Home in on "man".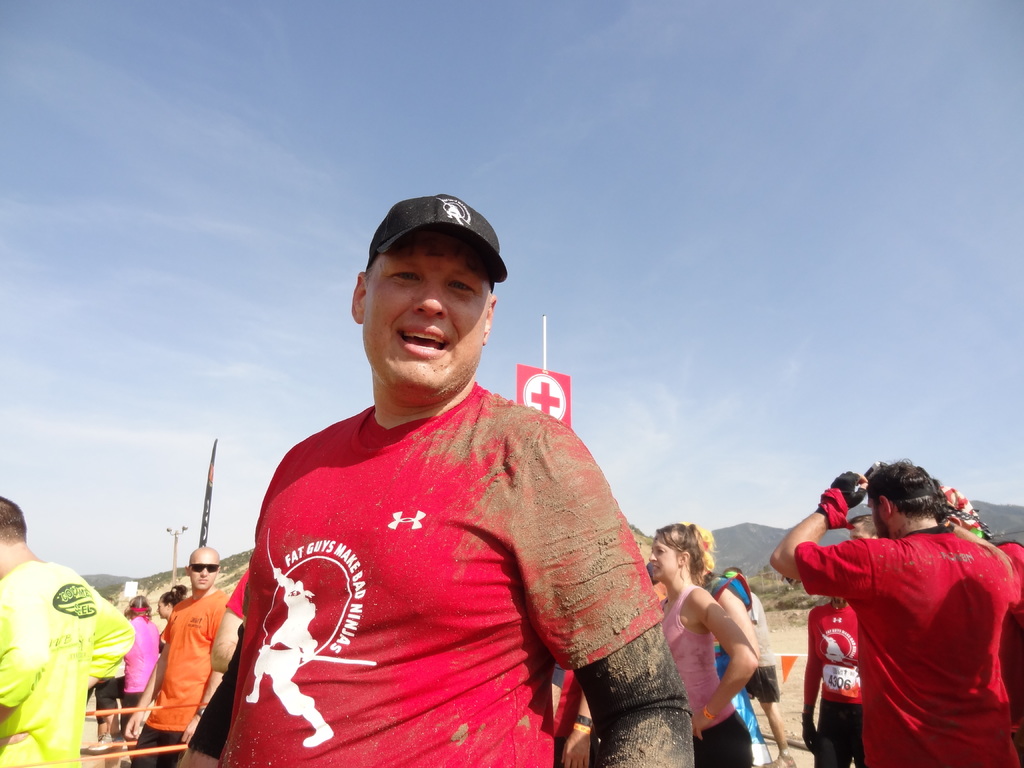
Homed in at region(840, 504, 884, 543).
